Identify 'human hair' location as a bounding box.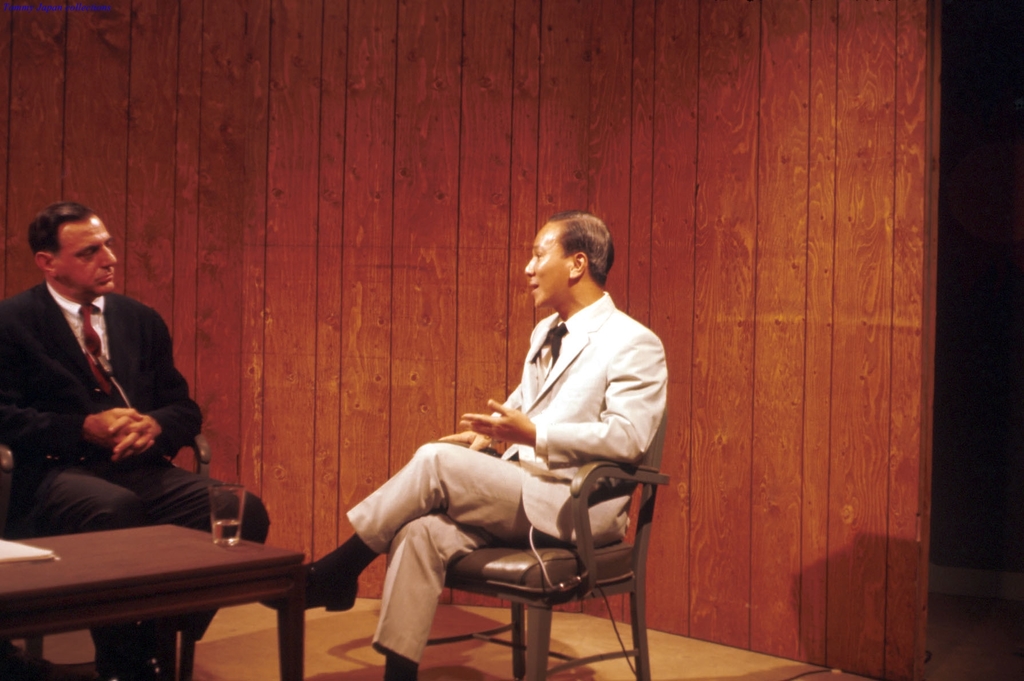
[29, 198, 89, 256].
